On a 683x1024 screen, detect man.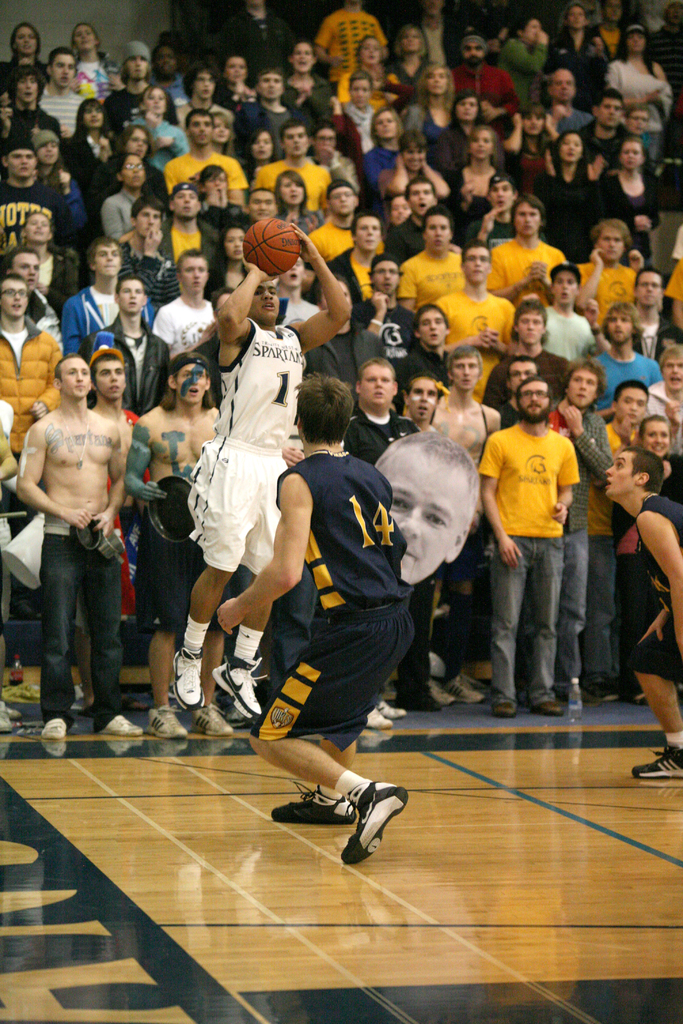
213/372/415/862.
